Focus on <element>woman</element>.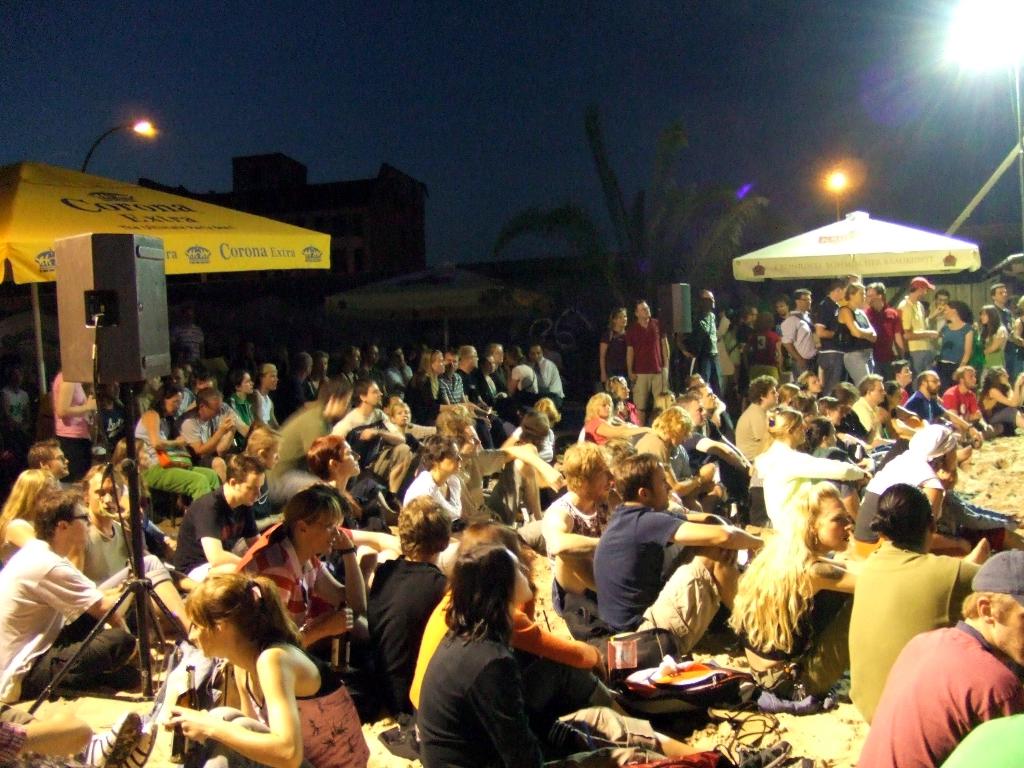
Focused at bbox(744, 318, 785, 380).
